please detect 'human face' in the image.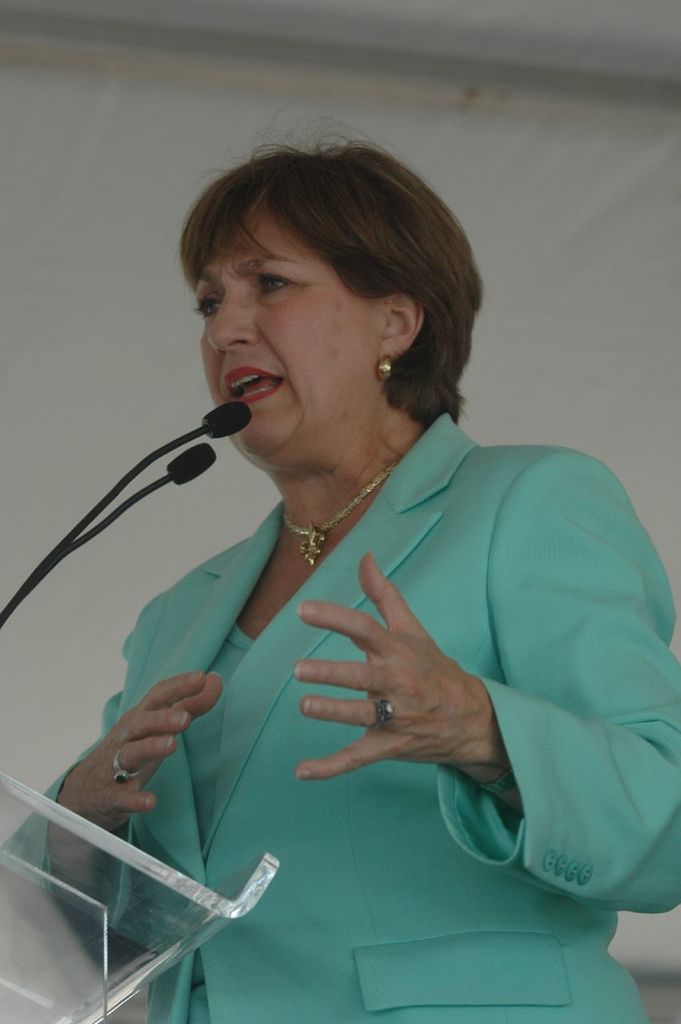
x1=188, y1=216, x2=375, y2=458.
